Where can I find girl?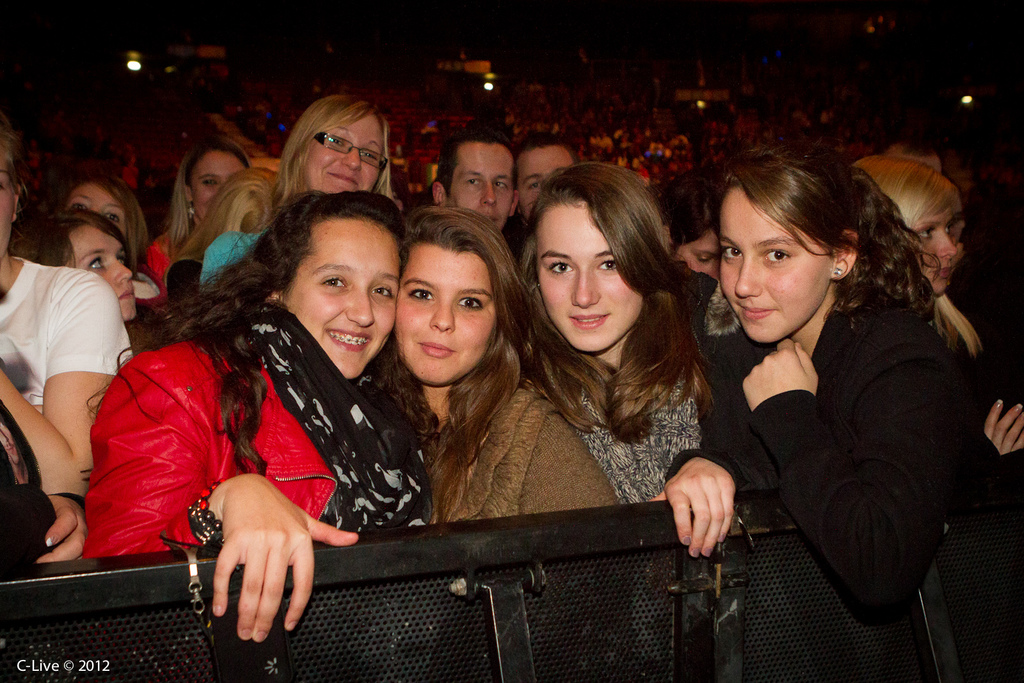
You can find it at l=511, t=161, r=744, b=528.
